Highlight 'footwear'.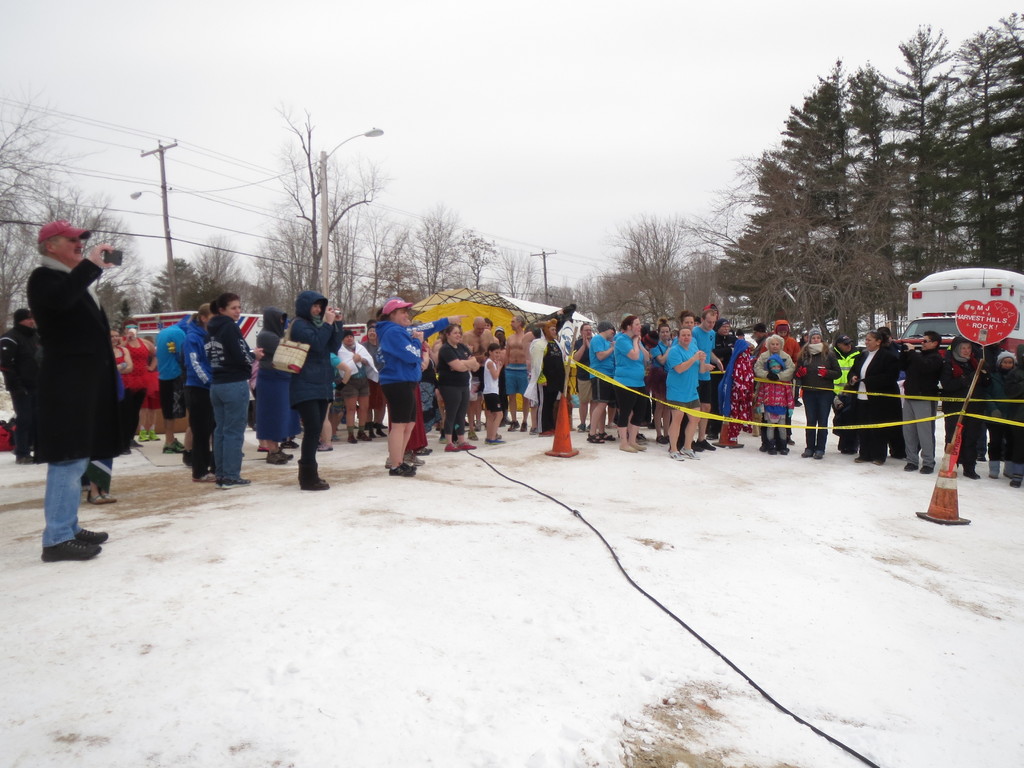
Highlighted region: left=266, top=449, right=293, bottom=466.
